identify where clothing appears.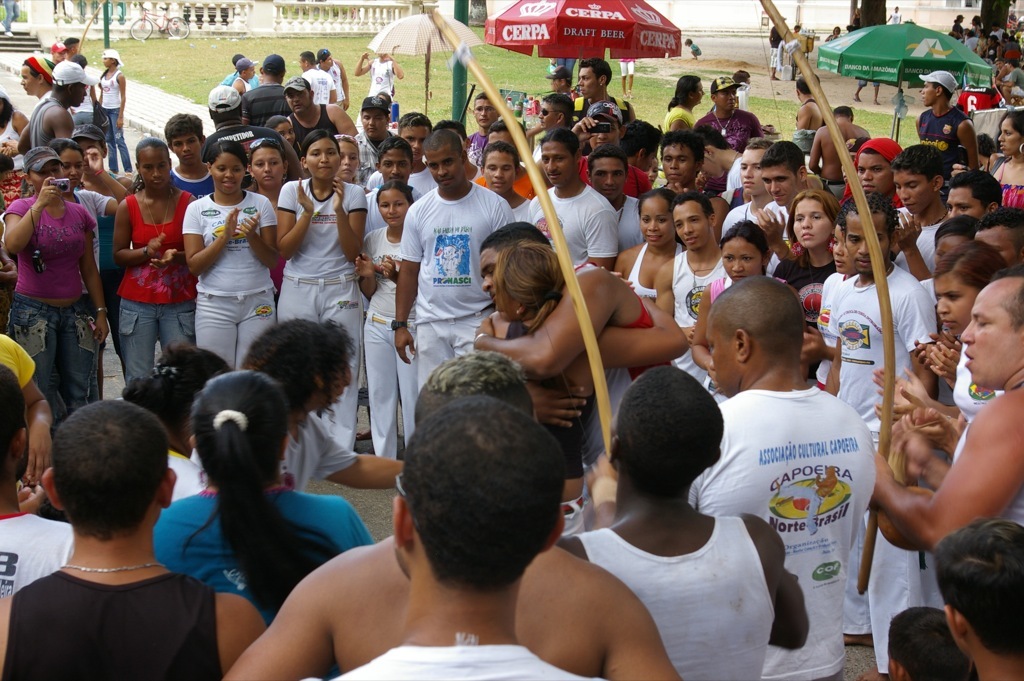
Appears at <region>818, 271, 928, 402</region>.
